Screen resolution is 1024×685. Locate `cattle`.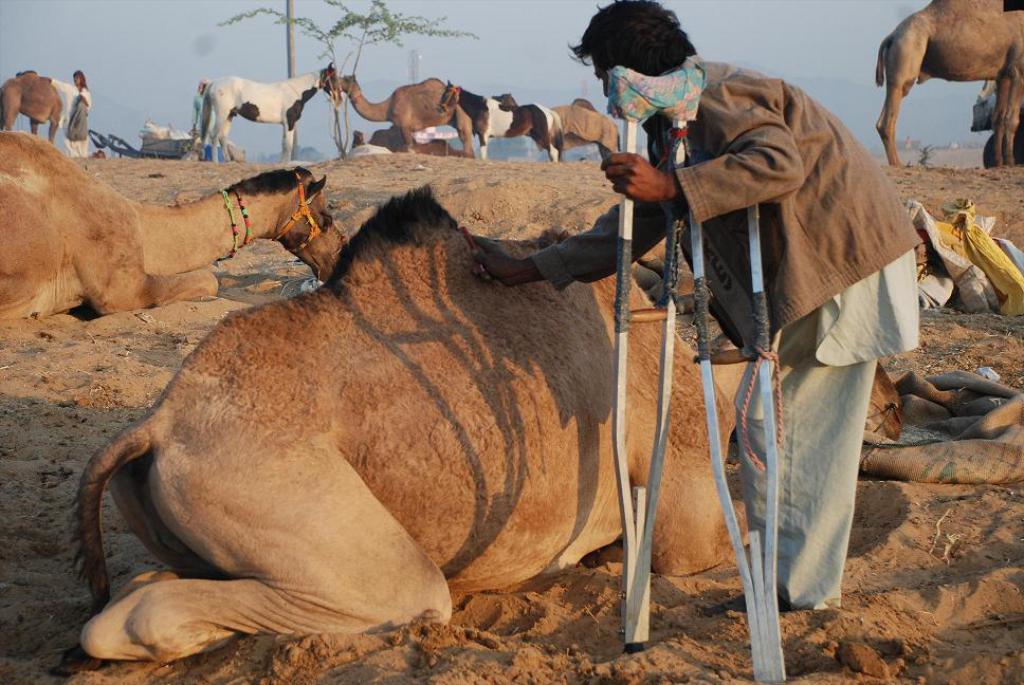
[0, 70, 83, 144].
